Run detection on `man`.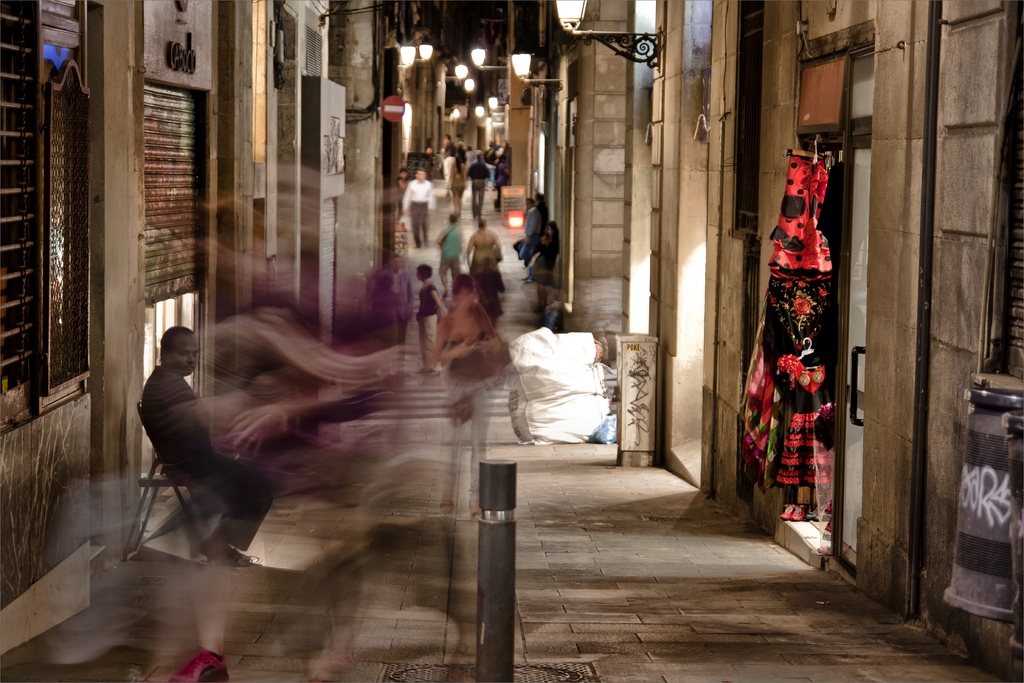
Result: <box>515,200,541,282</box>.
